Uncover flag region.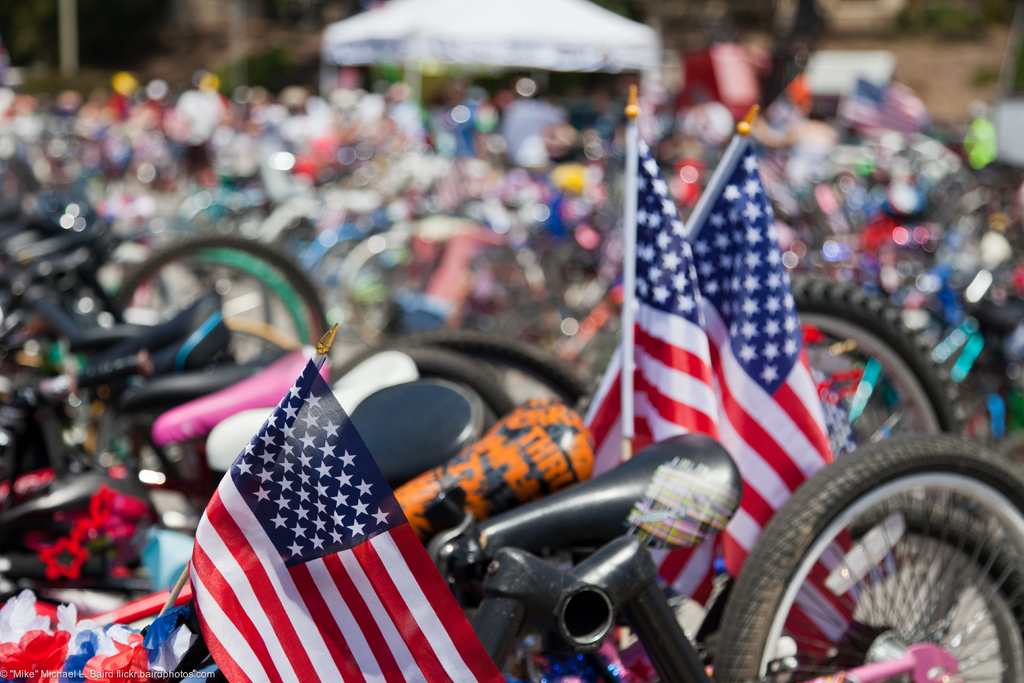
Uncovered: 603/126/744/611.
